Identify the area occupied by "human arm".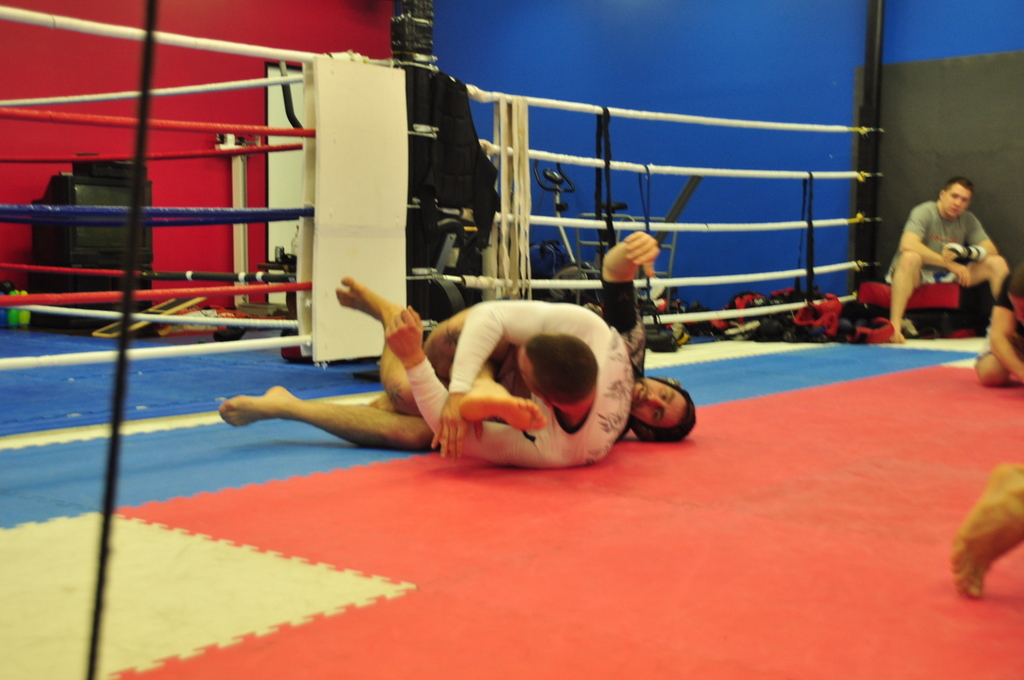
Area: 383:312:581:469.
